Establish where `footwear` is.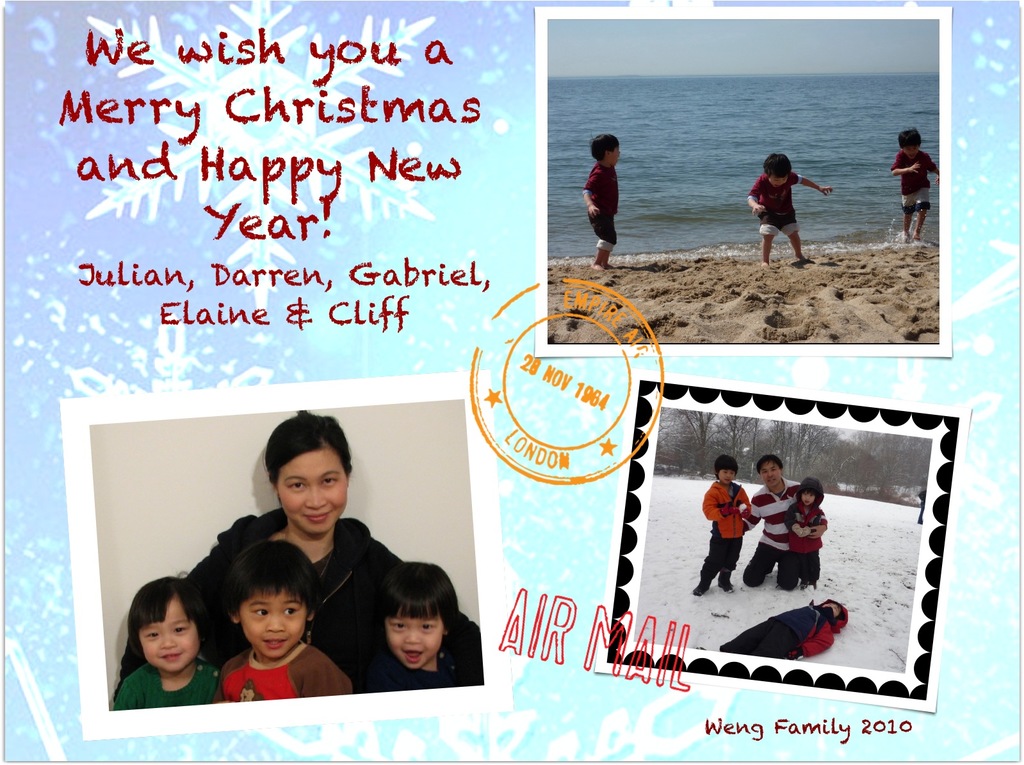
Established at select_region(720, 574, 738, 594).
